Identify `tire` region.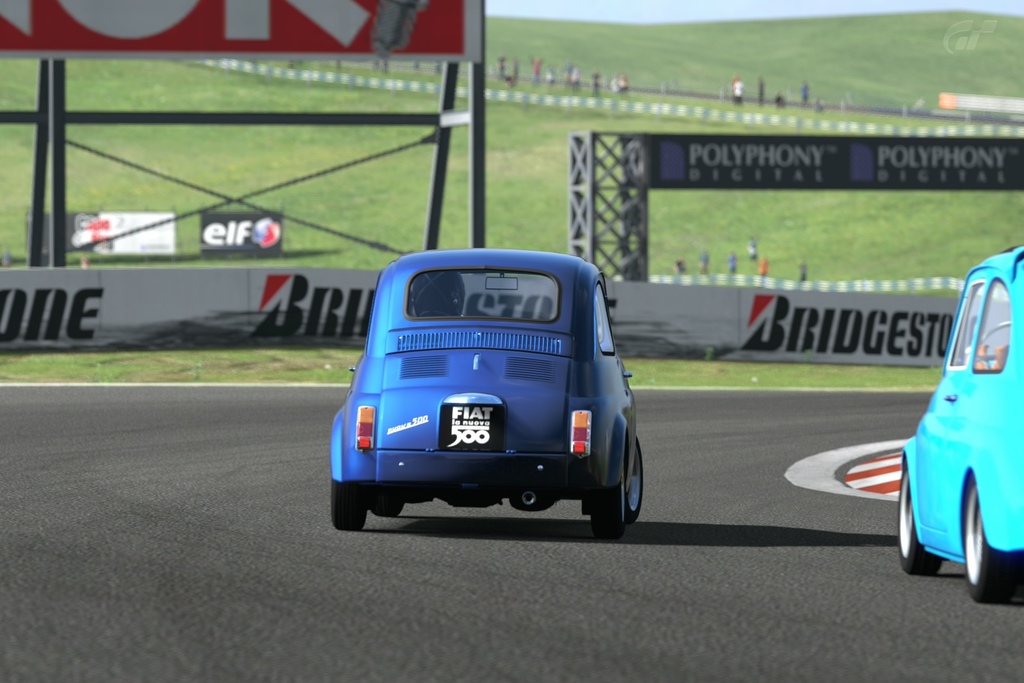
Region: region(623, 439, 646, 518).
